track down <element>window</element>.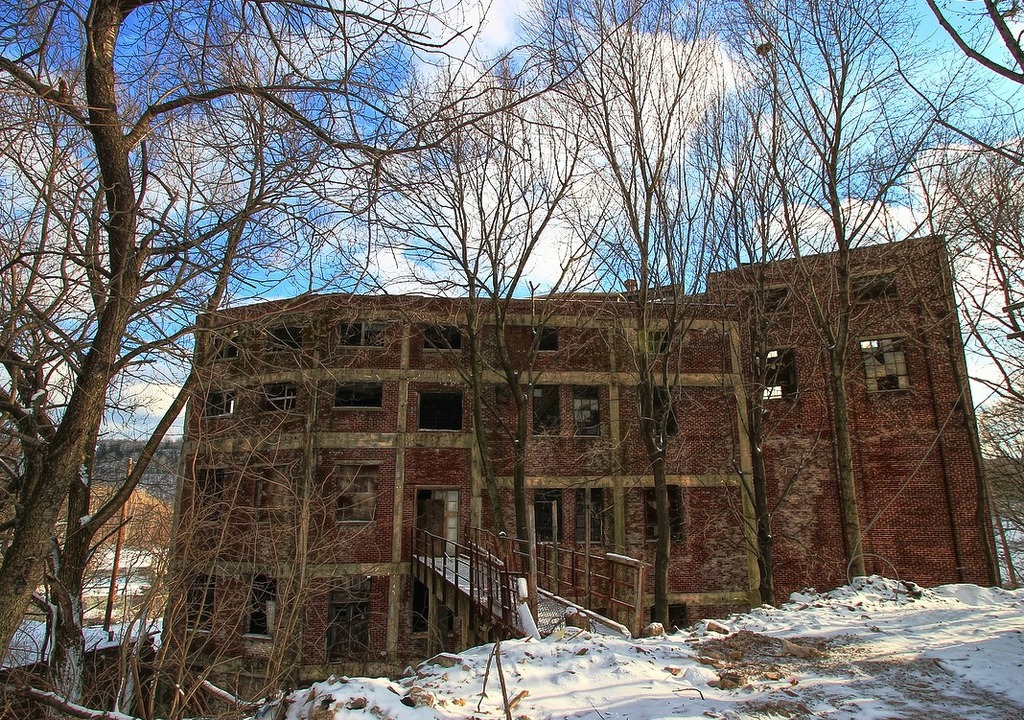
Tracked to left=757, top=289, right=798, bottom=311.
